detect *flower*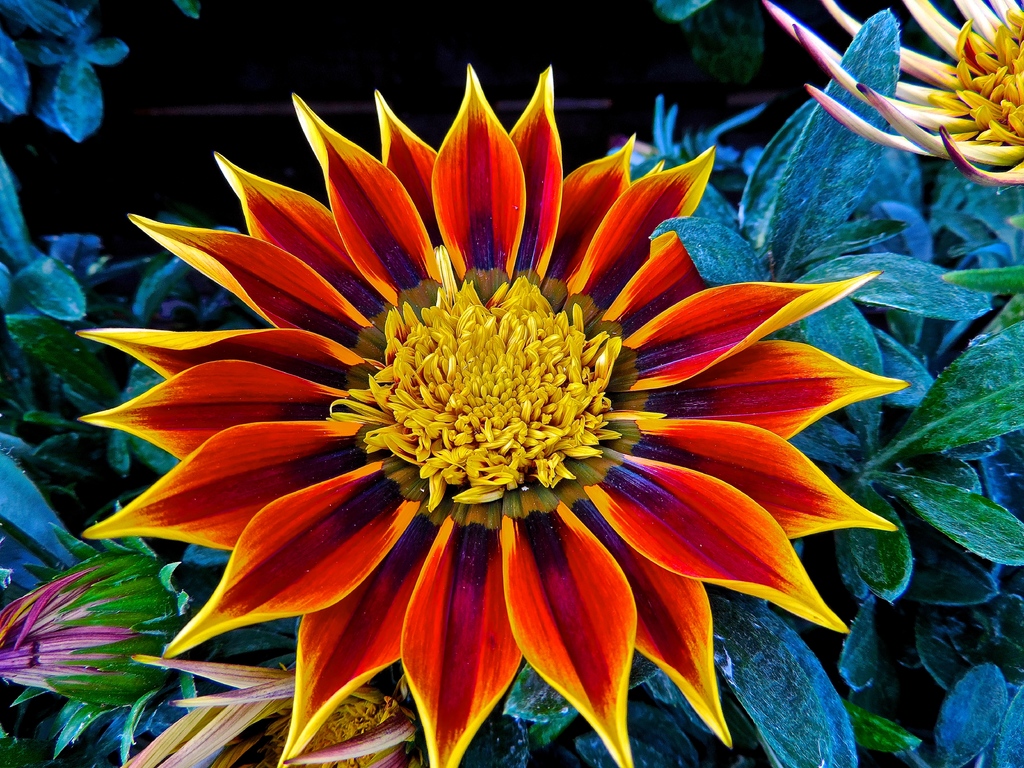
l=88, t=58, r=900, b=742
